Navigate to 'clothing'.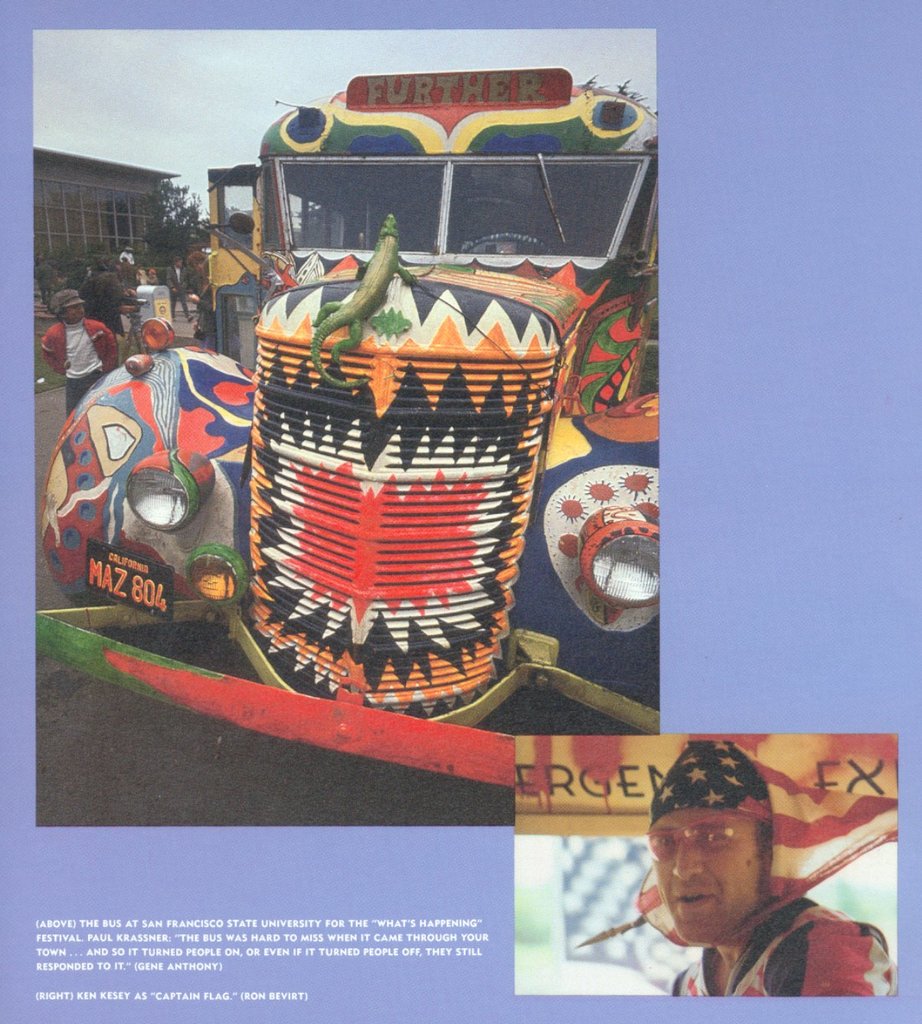
Navigation target: (x1=27, y1=316, x2=116, y2=396).
